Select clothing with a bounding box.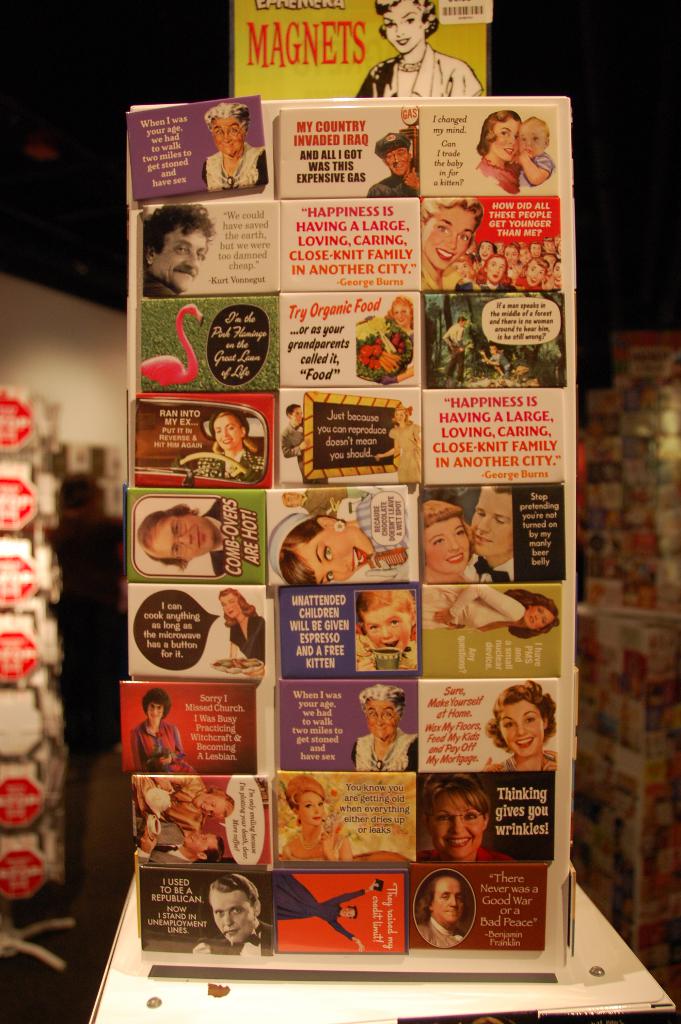
locate(506, 753, 555, 767).
